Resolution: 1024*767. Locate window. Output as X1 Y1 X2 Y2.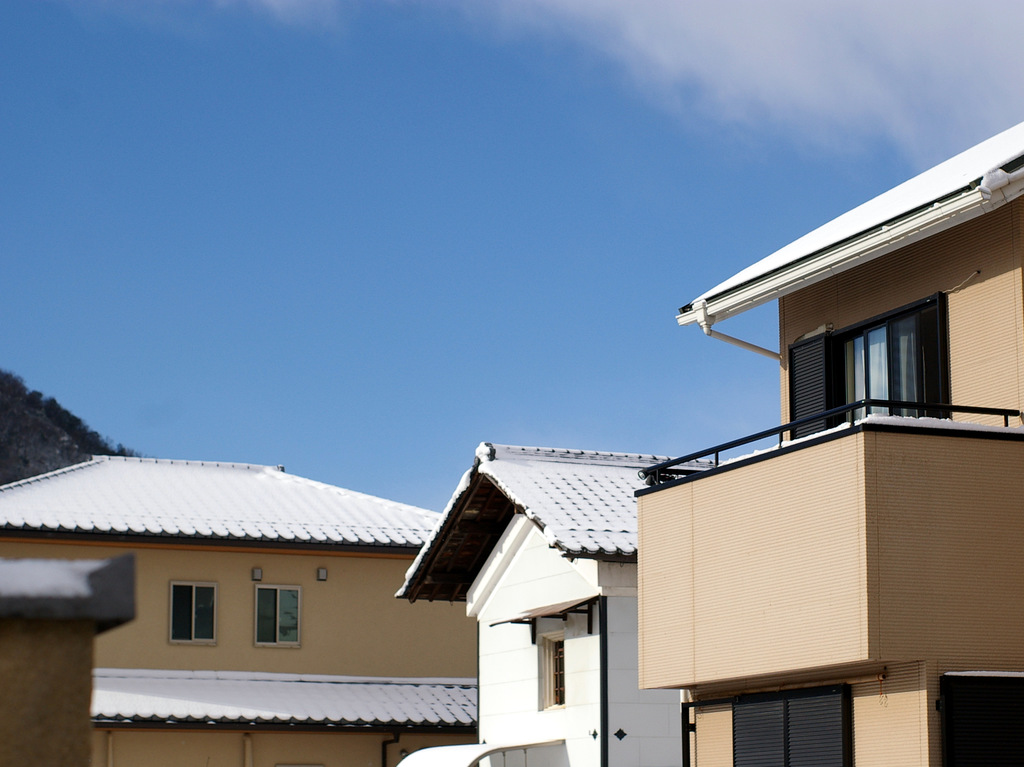
168 590 216 640.
